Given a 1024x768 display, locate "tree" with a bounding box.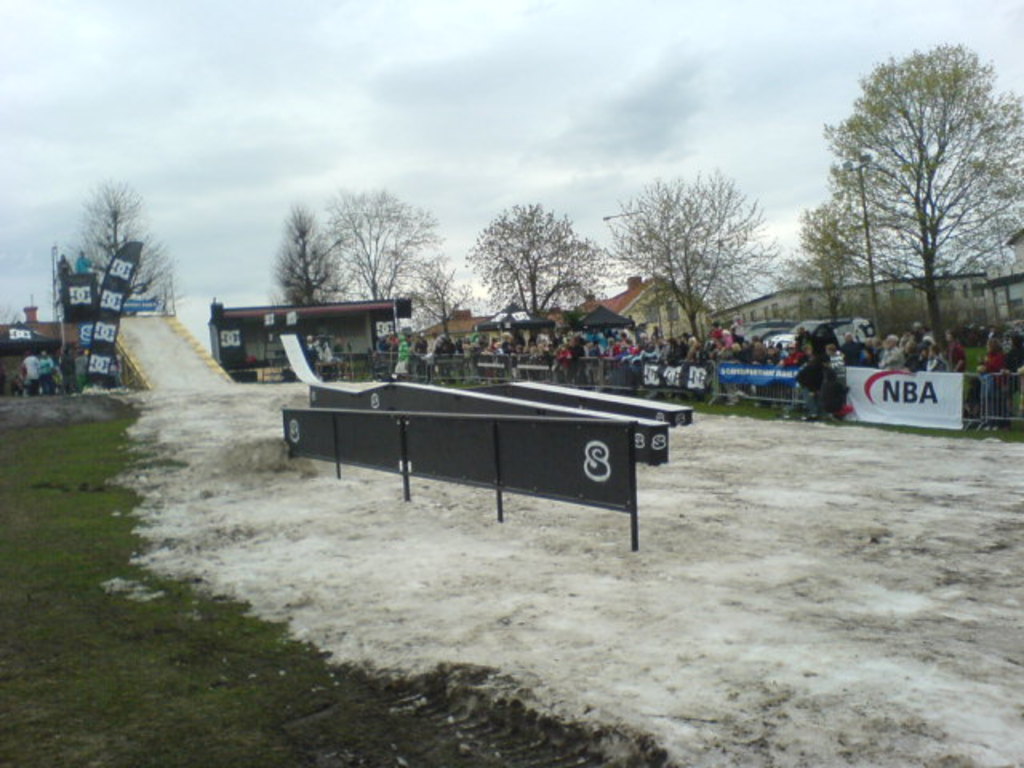
Located: 61:173:182:315.
